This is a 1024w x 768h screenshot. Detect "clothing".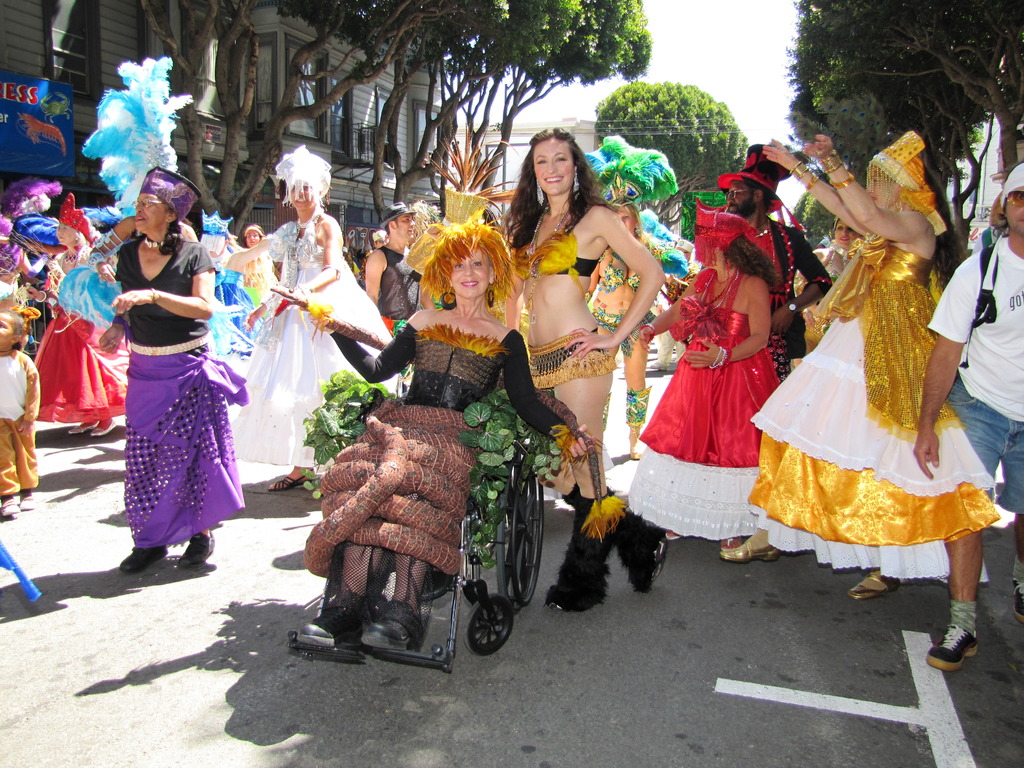
bbox(740, 200, 989, 586).
